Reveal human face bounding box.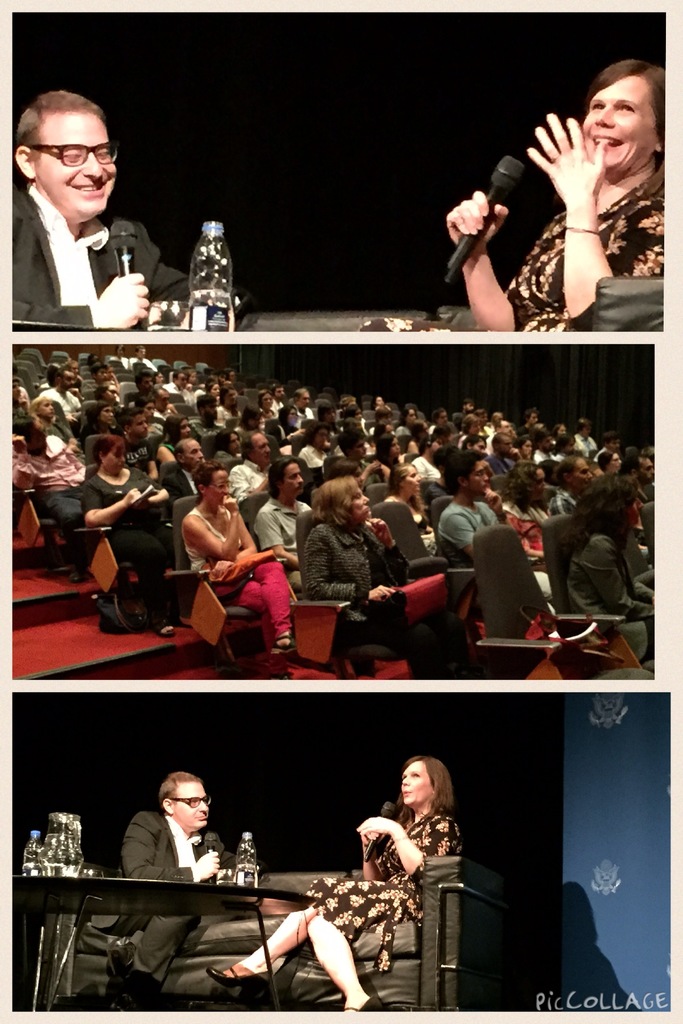
Revealed: box(167, 776, 208, 822).
